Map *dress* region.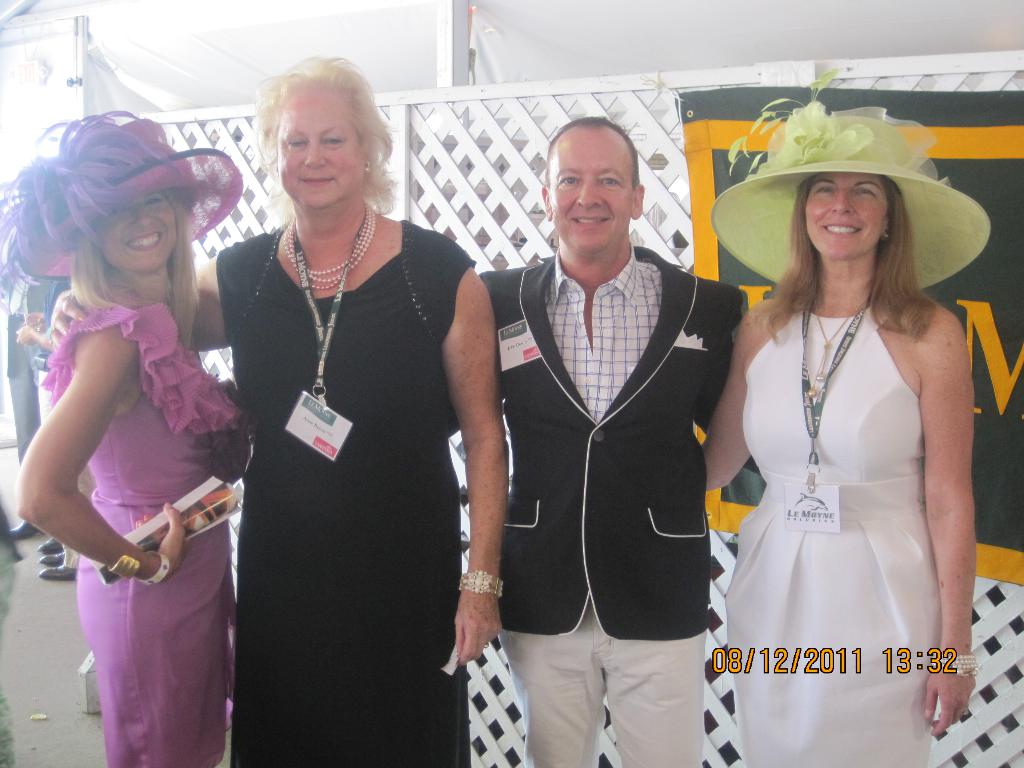
Mapped to box=[723, 302, 948, 767].
